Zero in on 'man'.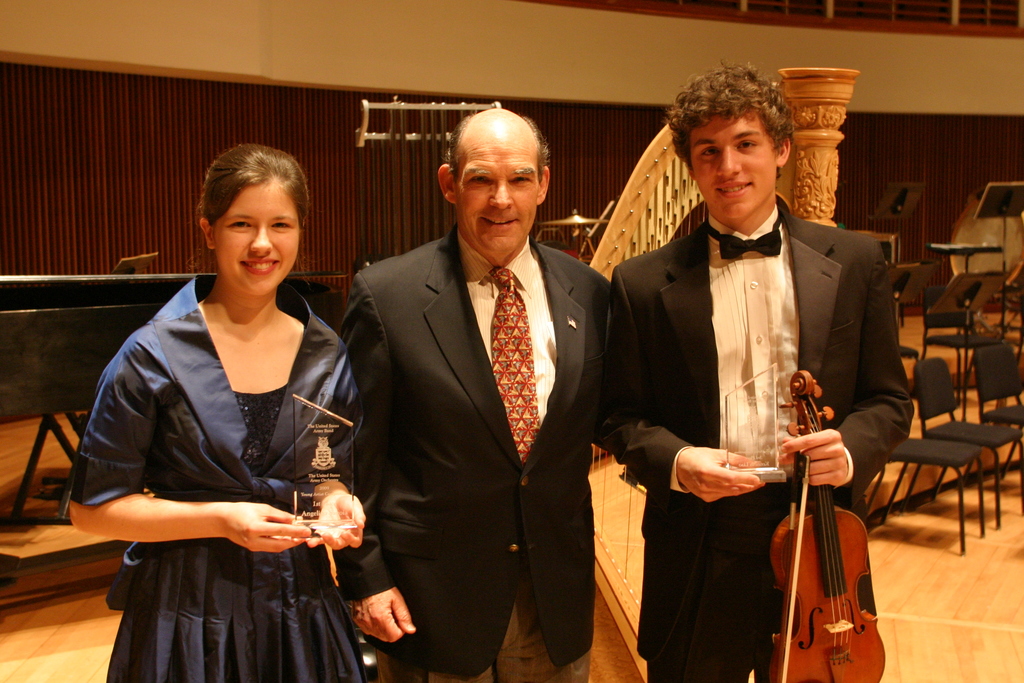
Zeroed in: {"left": 335, "top": 106, "right": 615, "bottom": 682}.
